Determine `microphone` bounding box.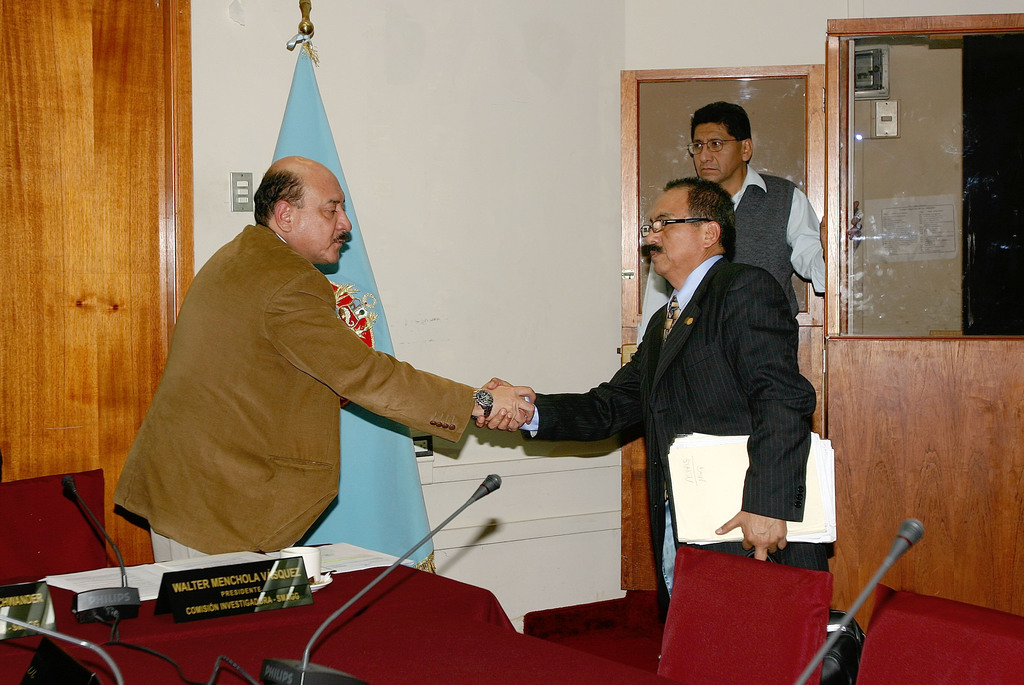
Determined: left=893, top=518, right=923, bottom=562.
